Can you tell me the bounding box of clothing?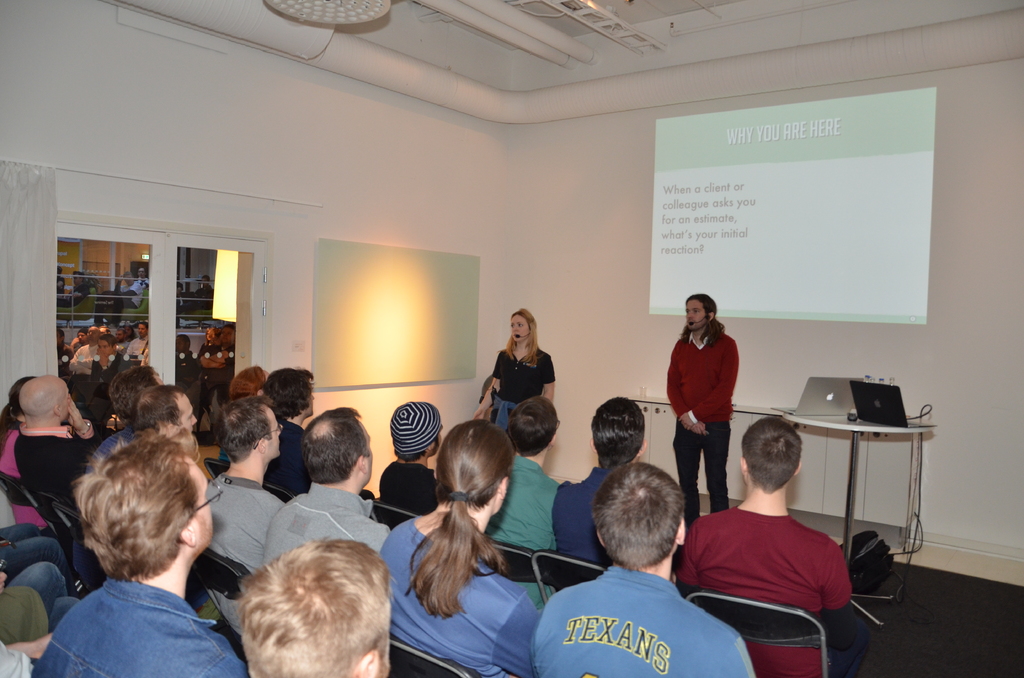
BBox(526, 546, 735, 674).
